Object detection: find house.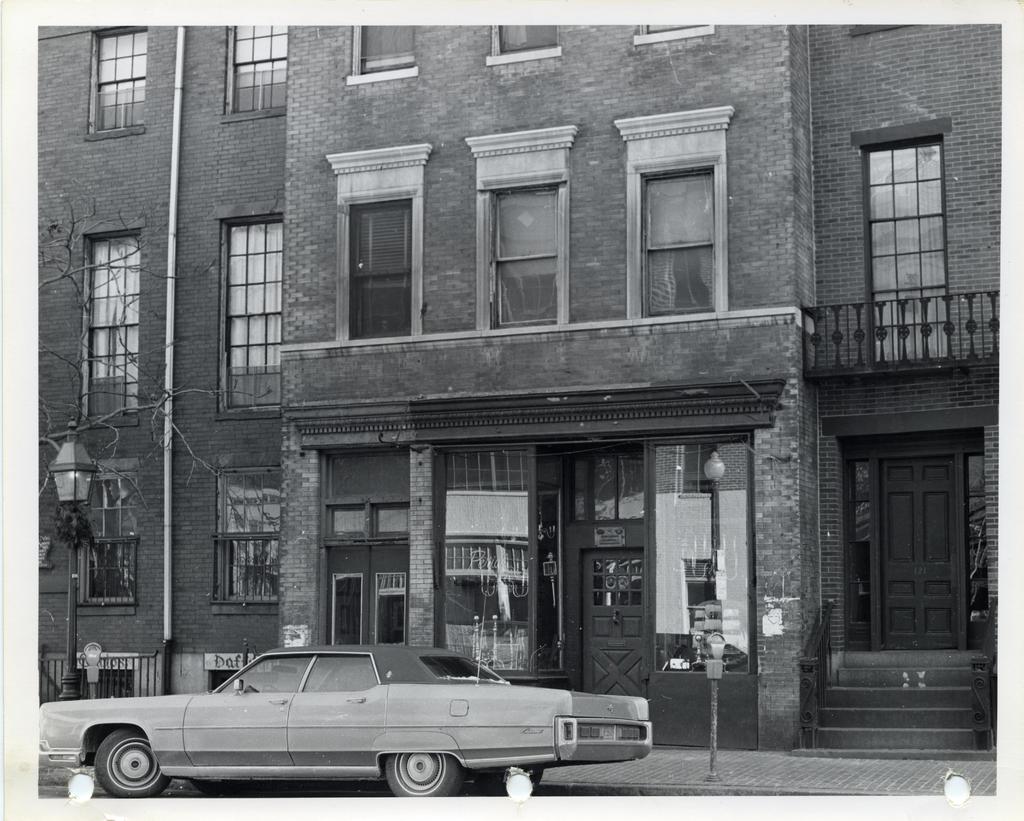
<region>37, 26, 1002, 762</region>.
